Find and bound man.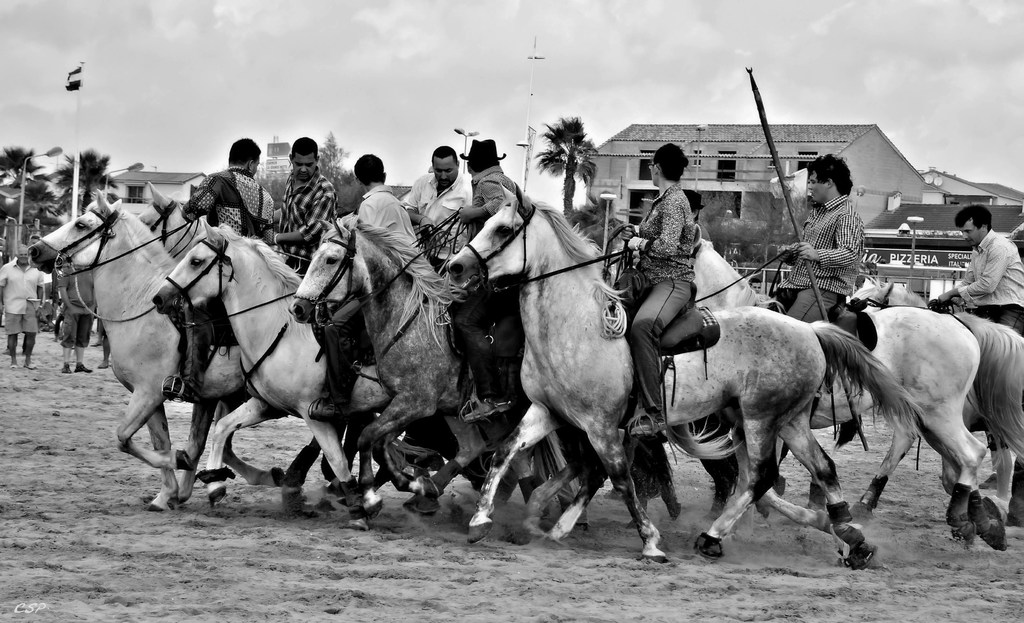
Bound: locate(0, 247, 52, 370).
